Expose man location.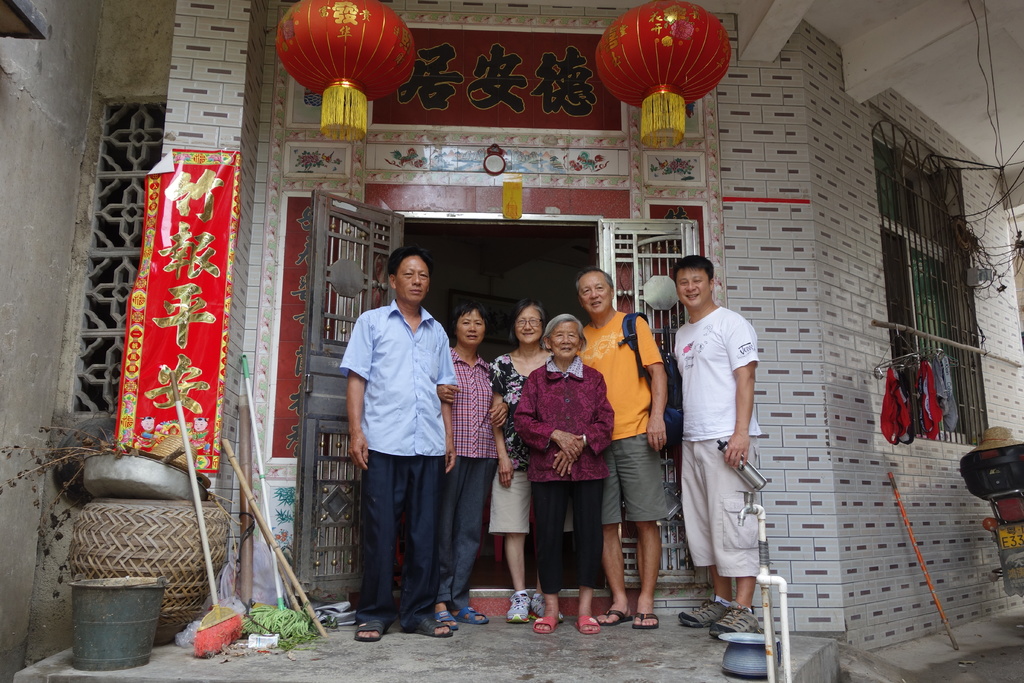
Exposed at Rect(664, 249, 761, 646).
